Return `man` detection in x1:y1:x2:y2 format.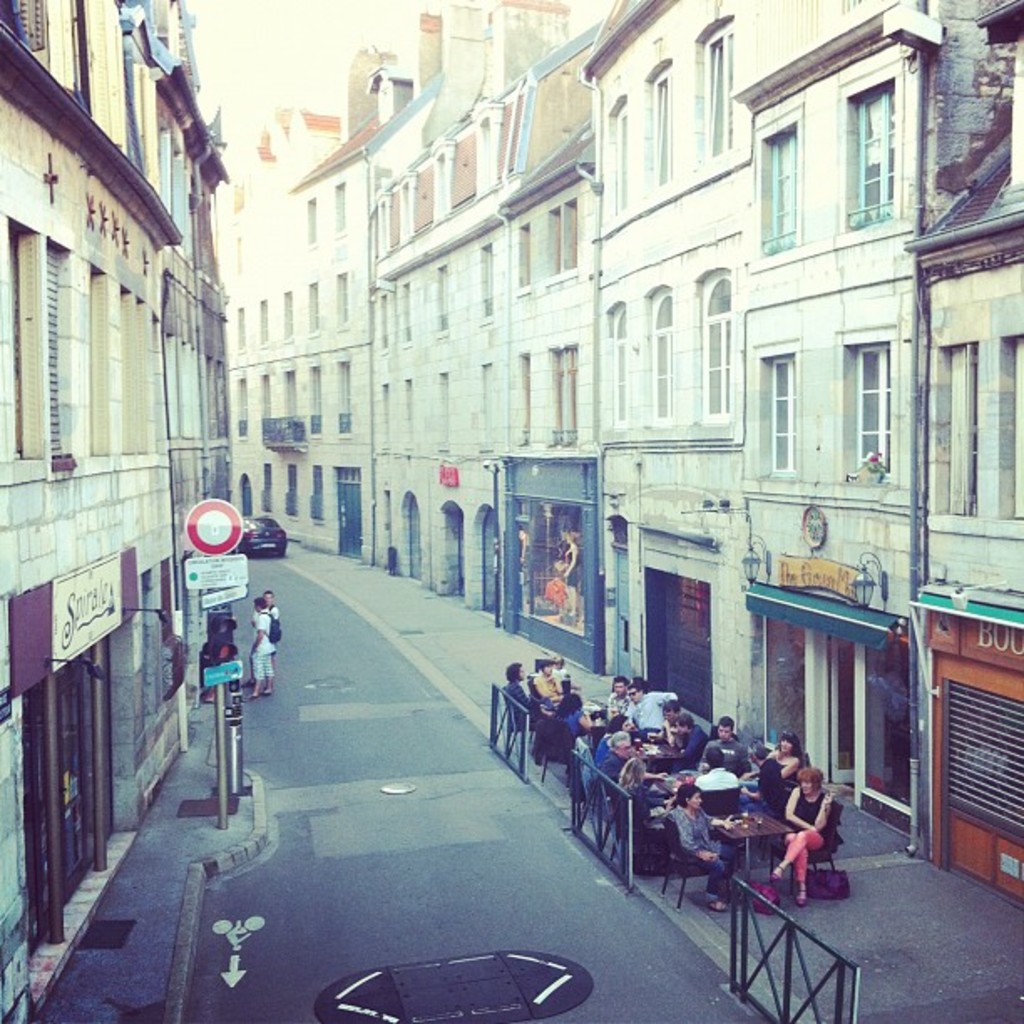
243:594:279:686.
